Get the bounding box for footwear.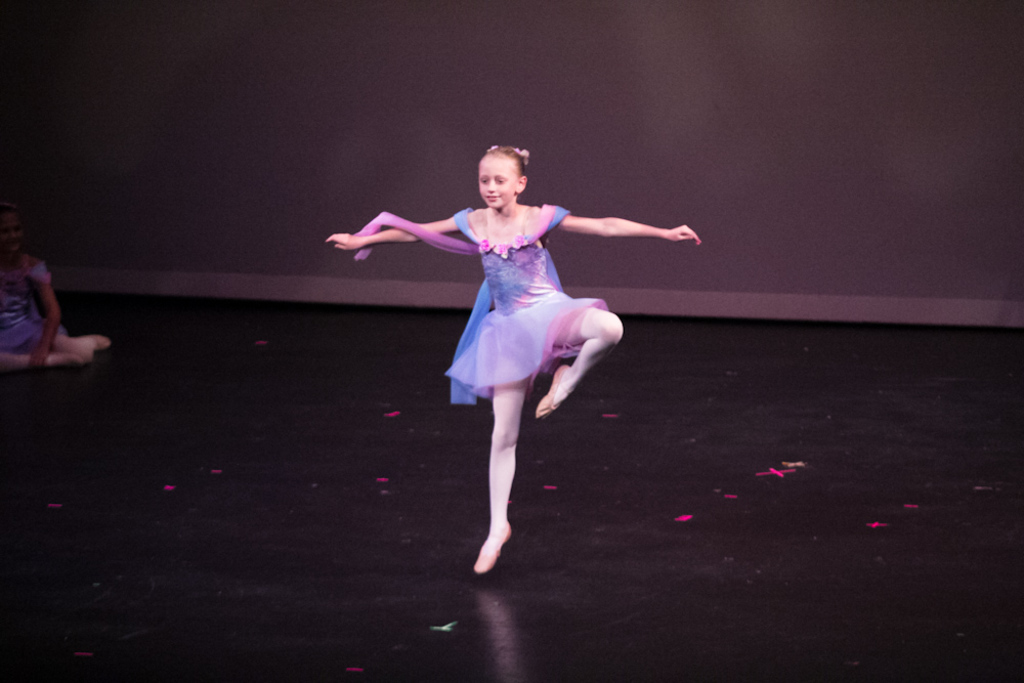
<bbox>534, 362, 563, 421</bbox>.
